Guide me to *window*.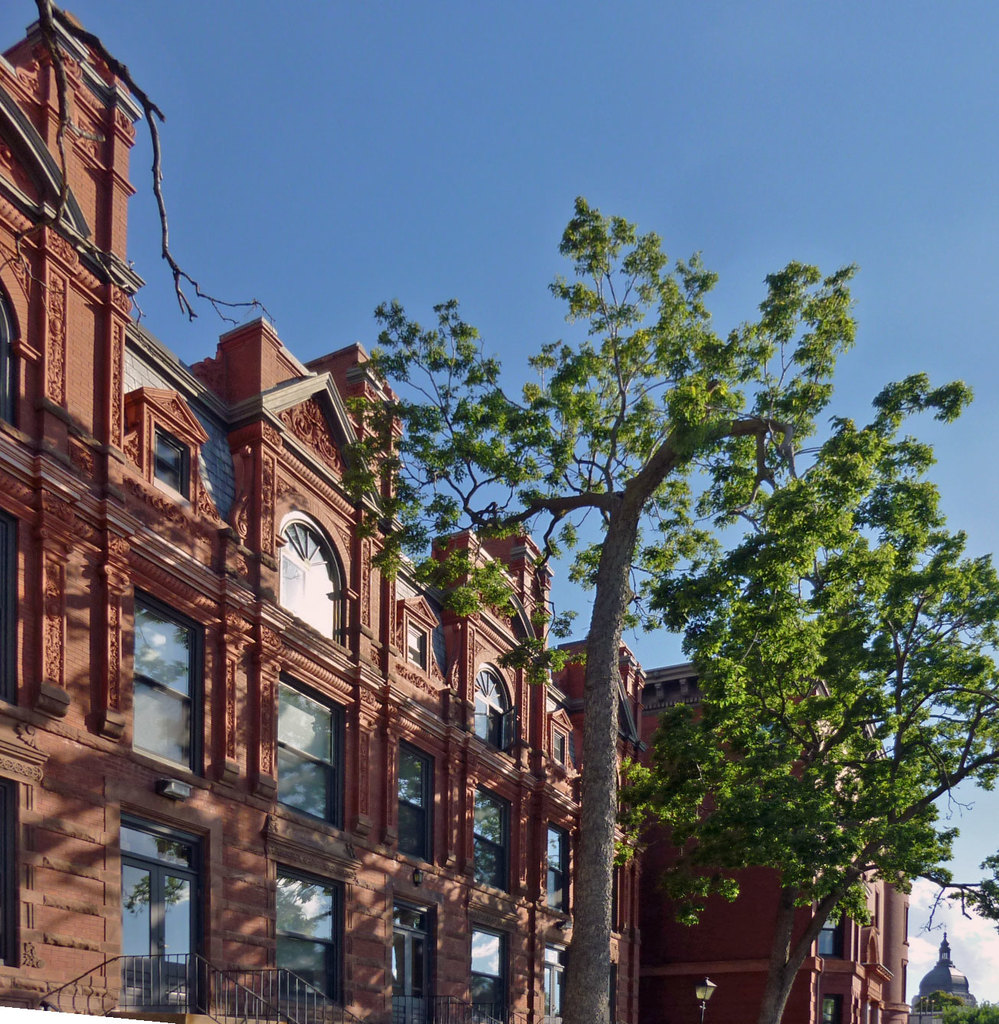
Guidance: x1=279 y1=870 x2=330 y2=1000.
